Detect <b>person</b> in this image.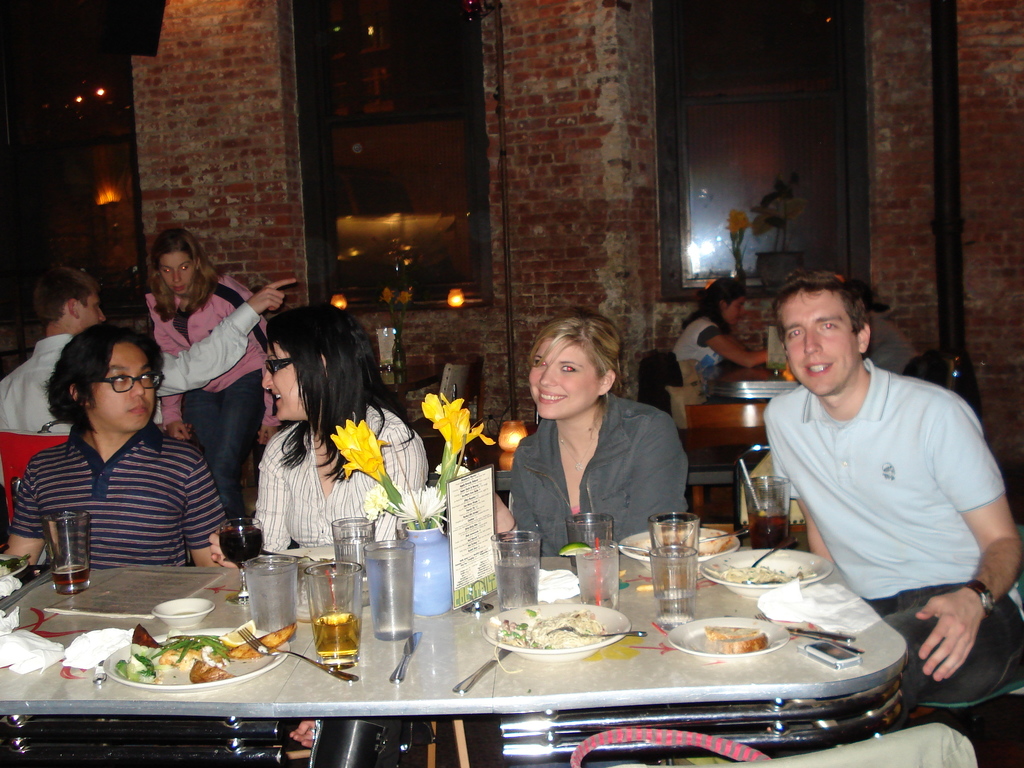
Detection: BBox(0, 322, 240, 573).
